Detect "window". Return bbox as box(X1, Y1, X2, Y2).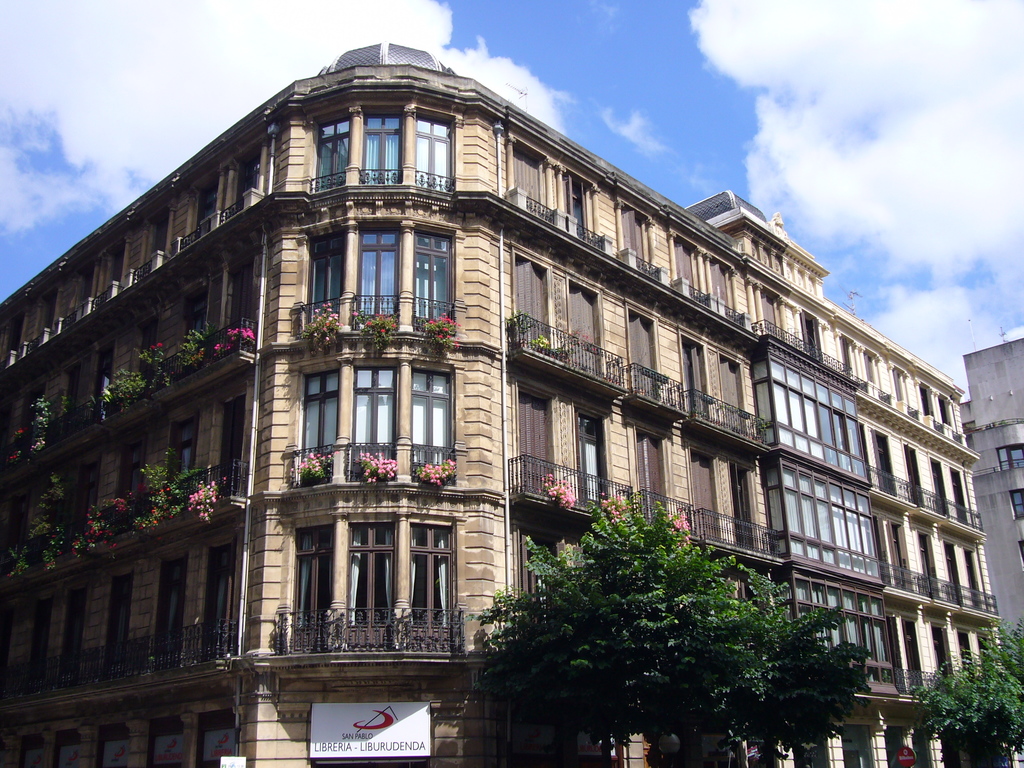
box(998, 442, 1023, 471).
